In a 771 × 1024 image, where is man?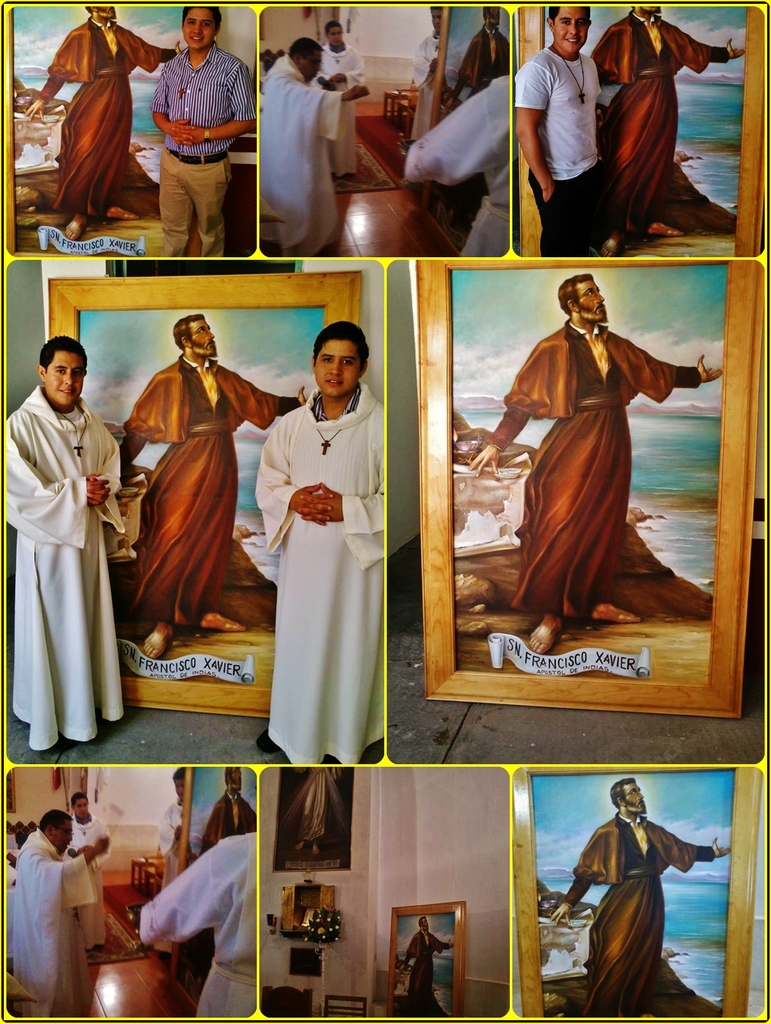
x1=21, y1=1, x2=191, y2=244.
